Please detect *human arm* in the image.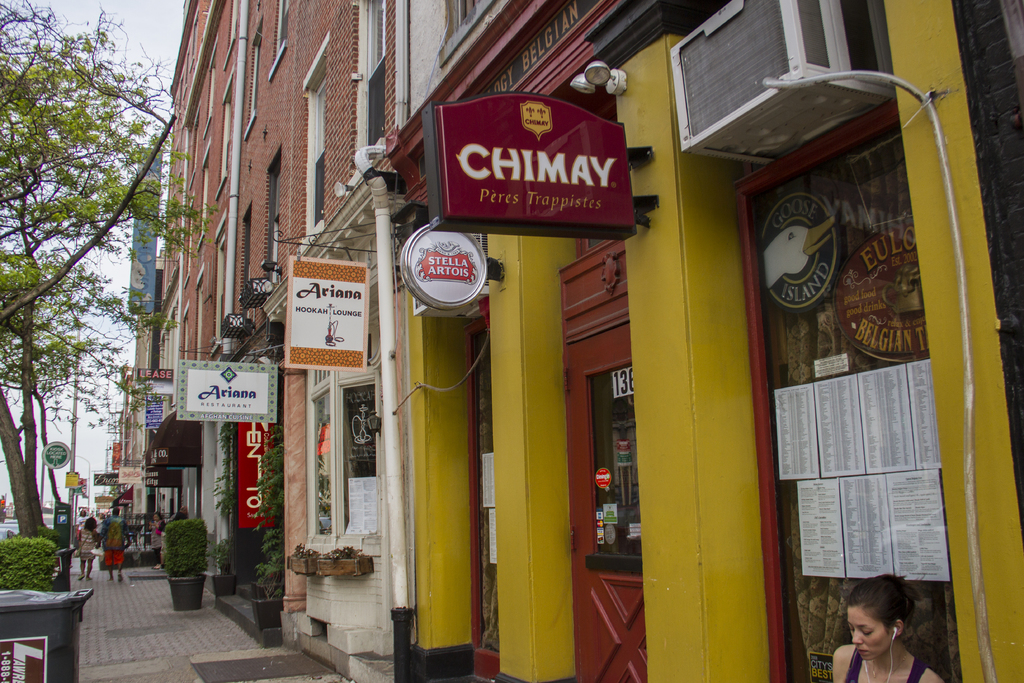
crop(147, 520, 155, 531).
